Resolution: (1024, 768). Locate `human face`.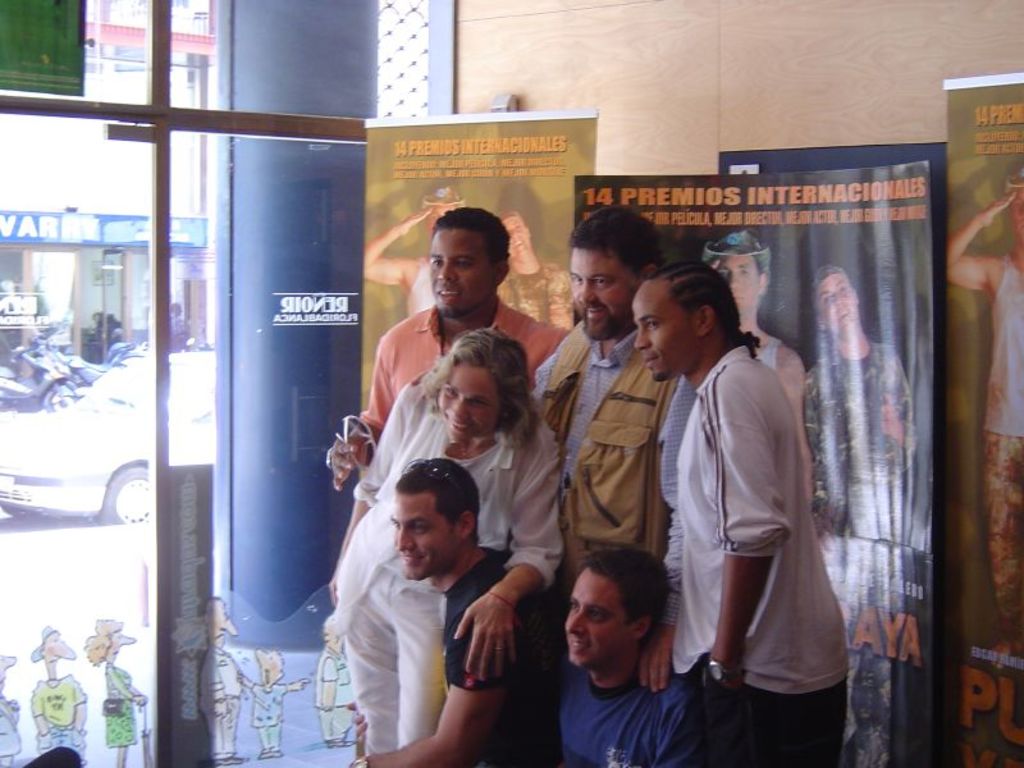
631/285/687/383.
